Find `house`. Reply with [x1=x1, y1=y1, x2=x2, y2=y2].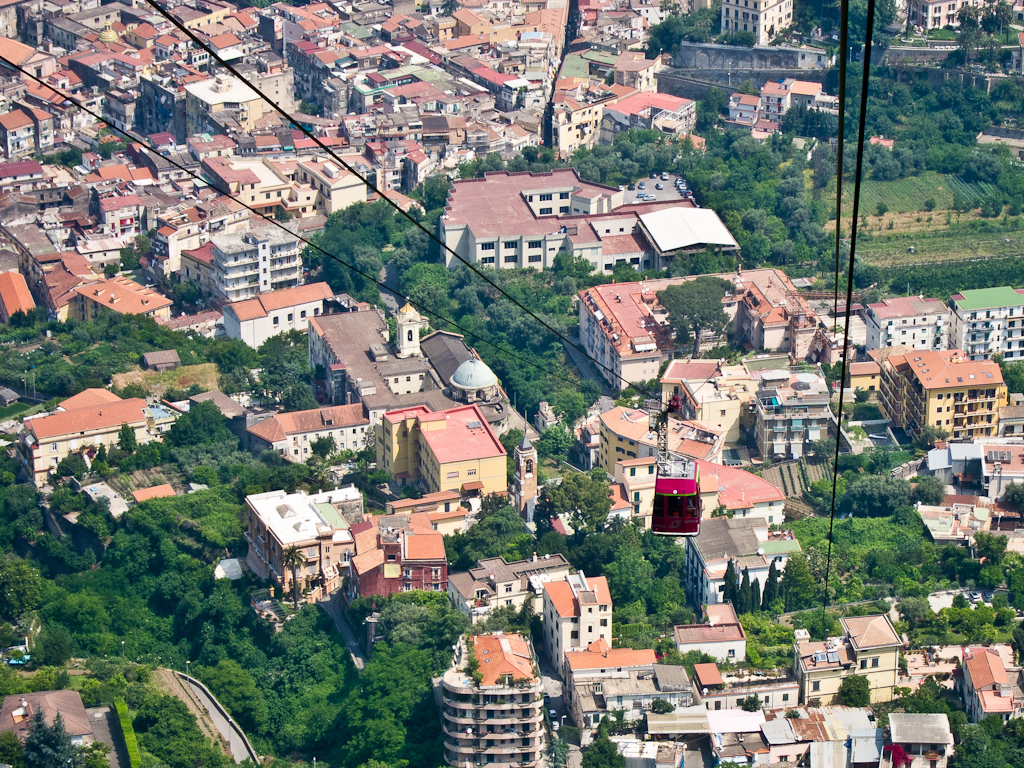
[x1=2, y1=274, x2=529, y2=625].
